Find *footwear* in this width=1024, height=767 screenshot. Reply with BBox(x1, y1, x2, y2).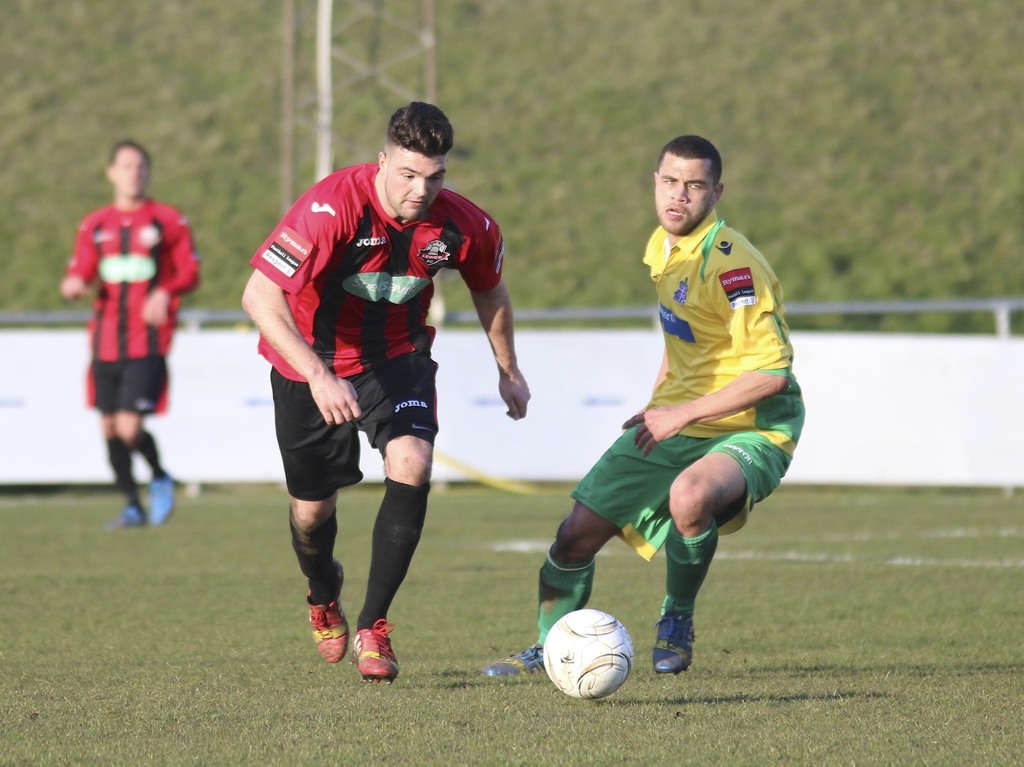
BBox(351, 611, 399, 688).
